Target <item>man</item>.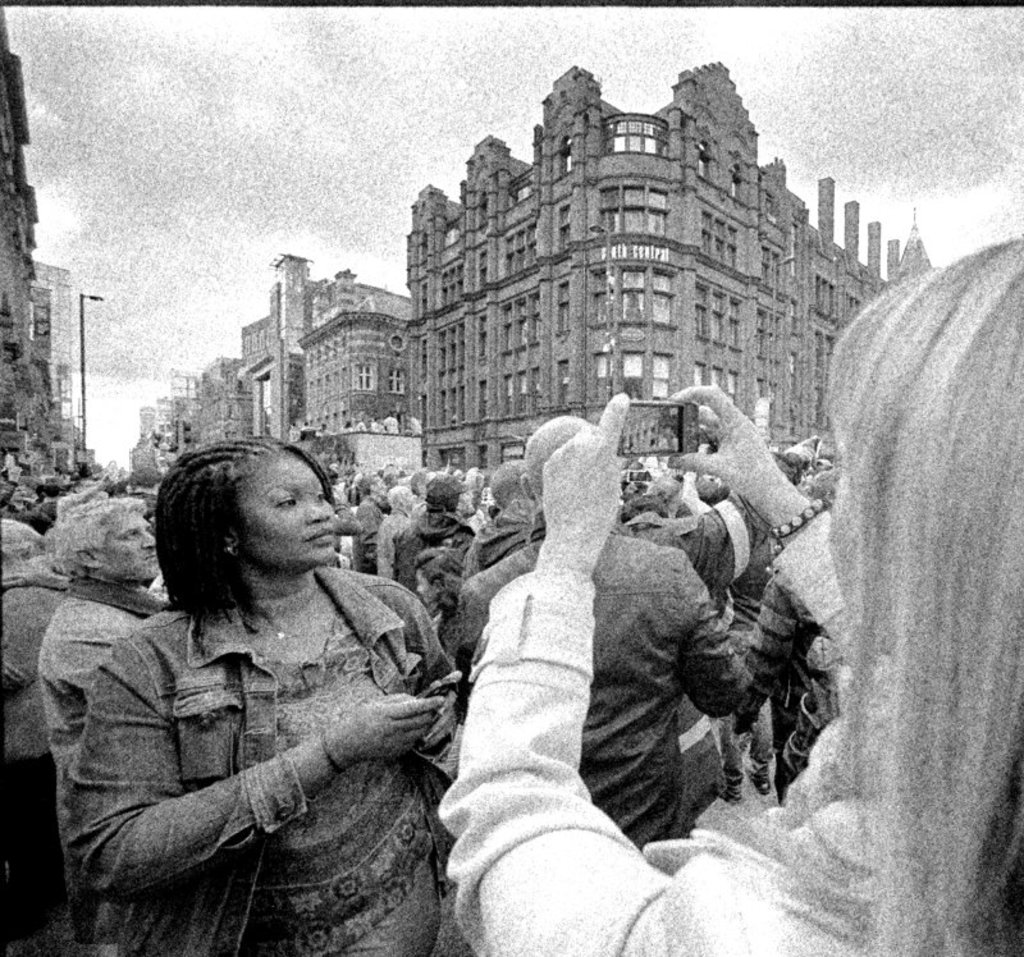
Target region: x1=443, y1=409, x2=753, y2=810.
